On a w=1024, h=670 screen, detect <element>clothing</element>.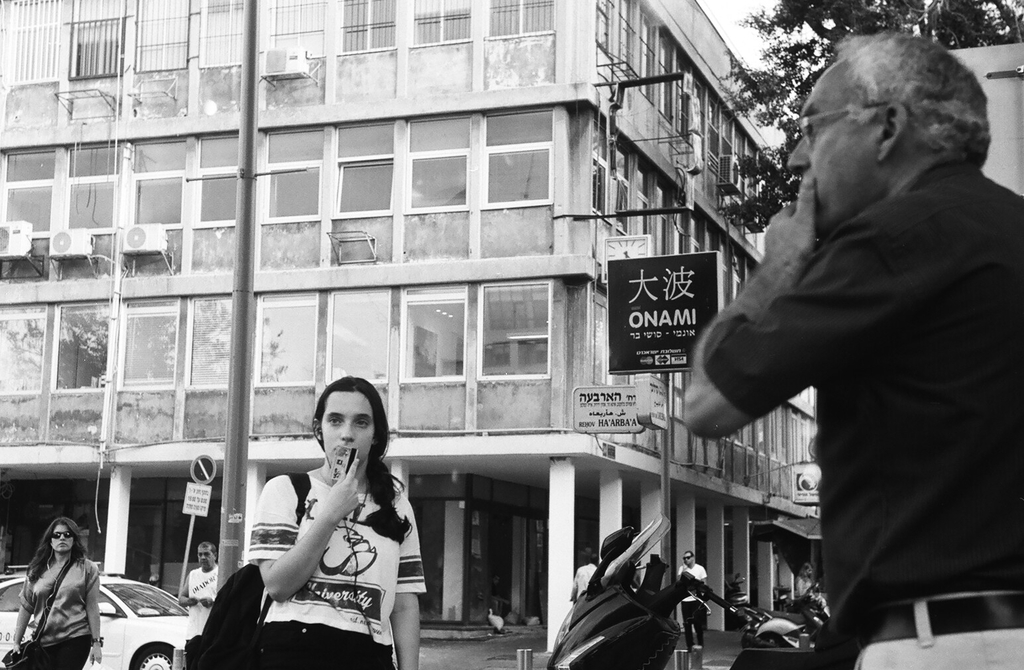
(245,490,428,669).
